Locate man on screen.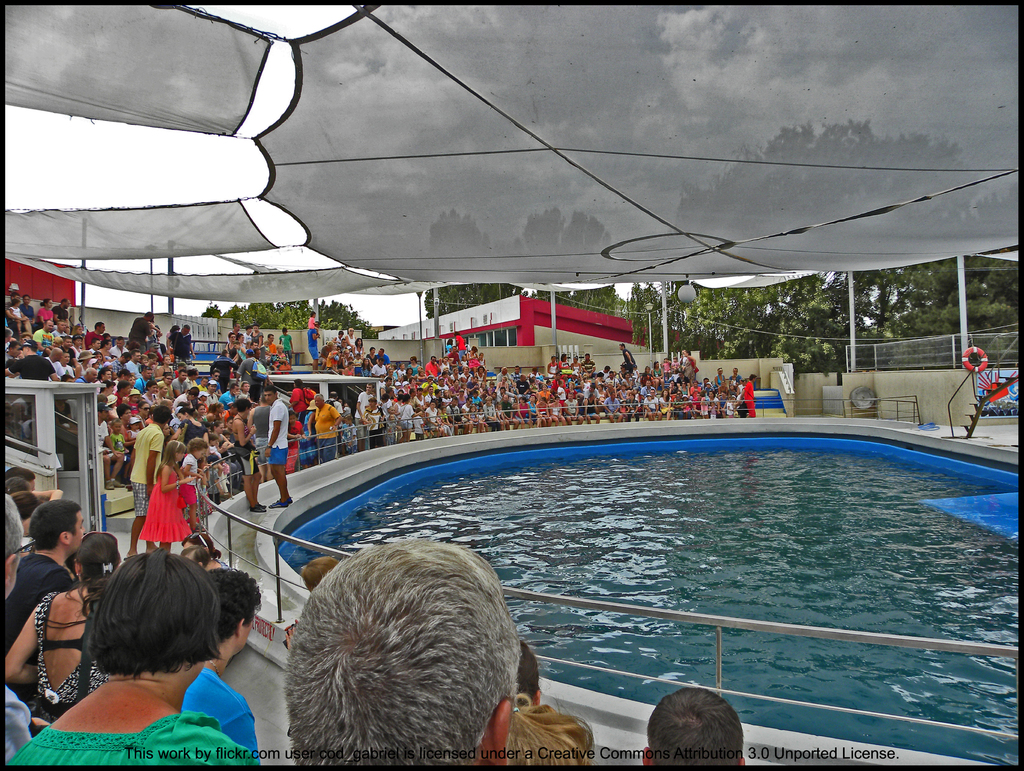
On screen at crop(355, 382, 374, 450).
